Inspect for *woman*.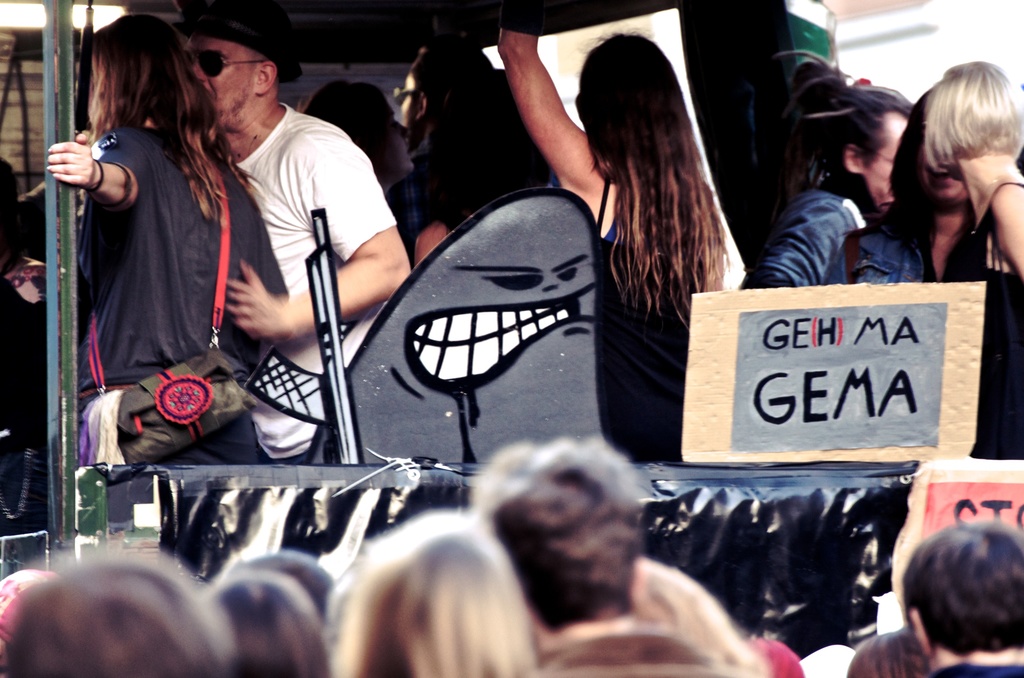
Inspection: x1=292, y1=80, x2=417, y2=200.
